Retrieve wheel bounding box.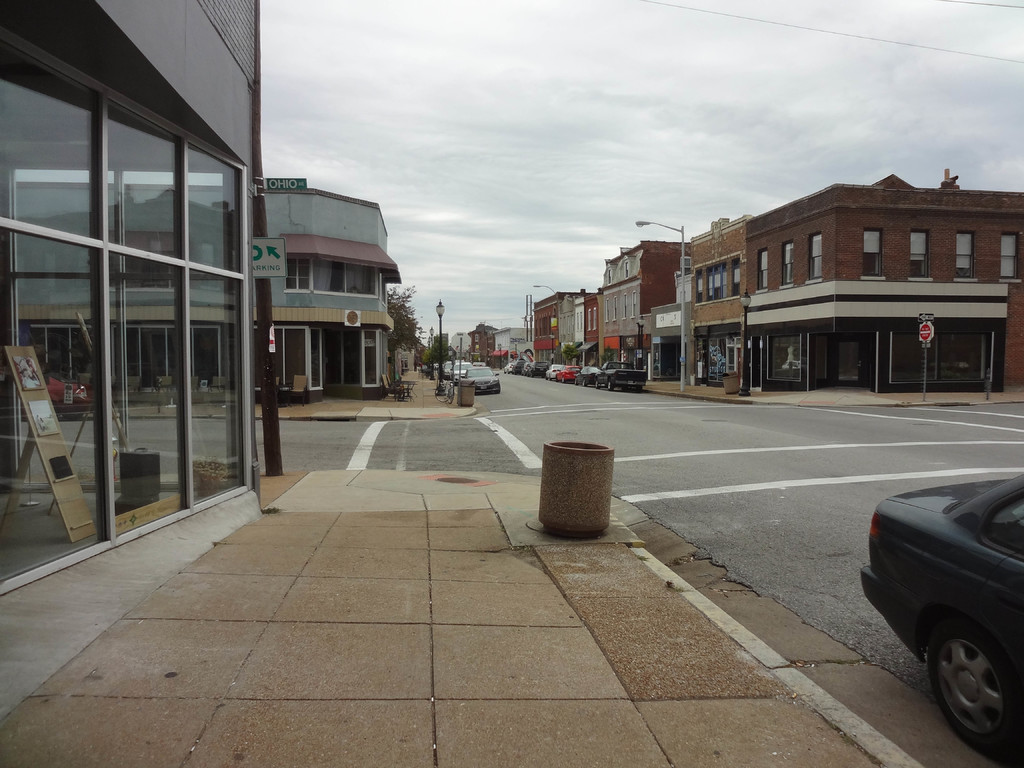
Bounding box: {"left": 934, "top": 624, "right": 1021, "bottom": 751}.
